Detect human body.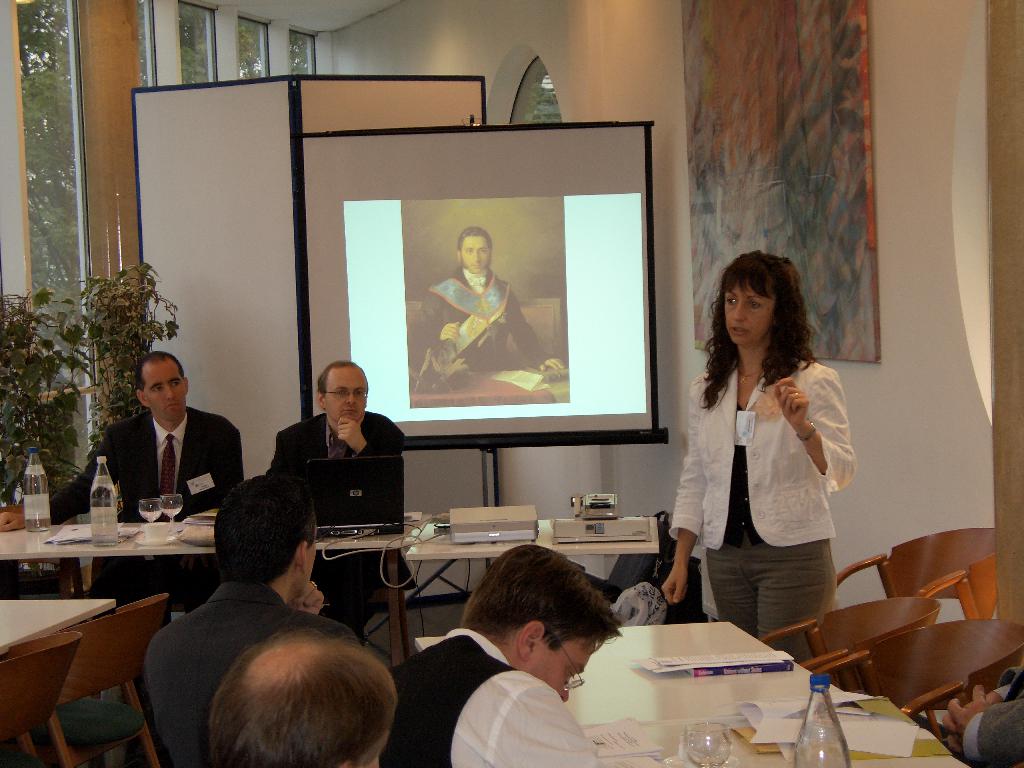
Detected at box=[0, 403, 243, 605].
